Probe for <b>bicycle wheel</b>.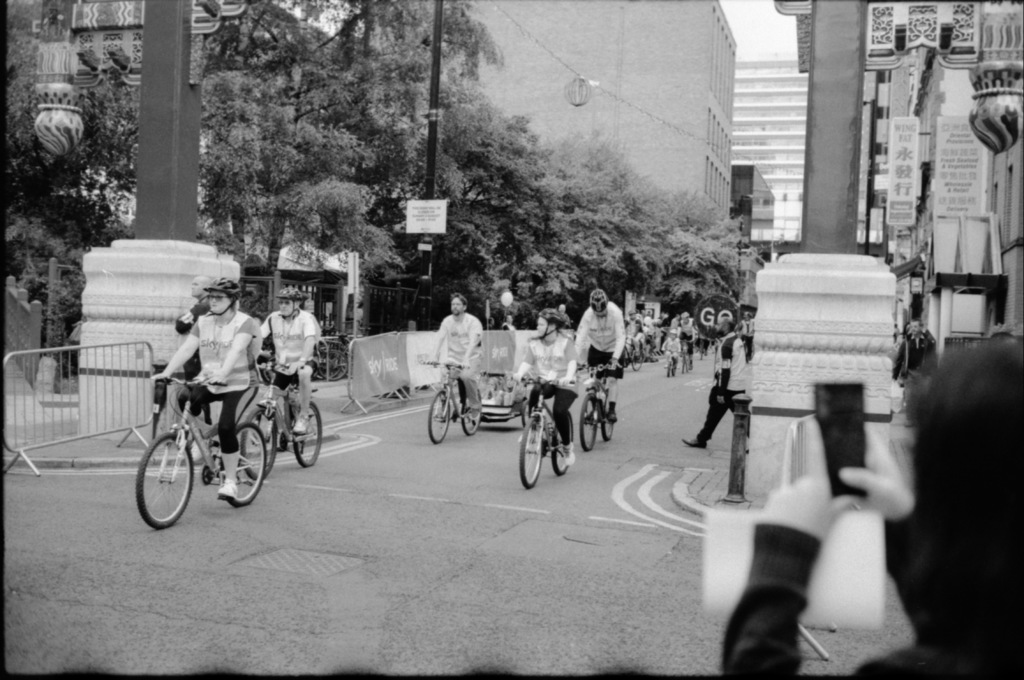
Probe result: (left=133, top=431, right=188, bottom=527).
